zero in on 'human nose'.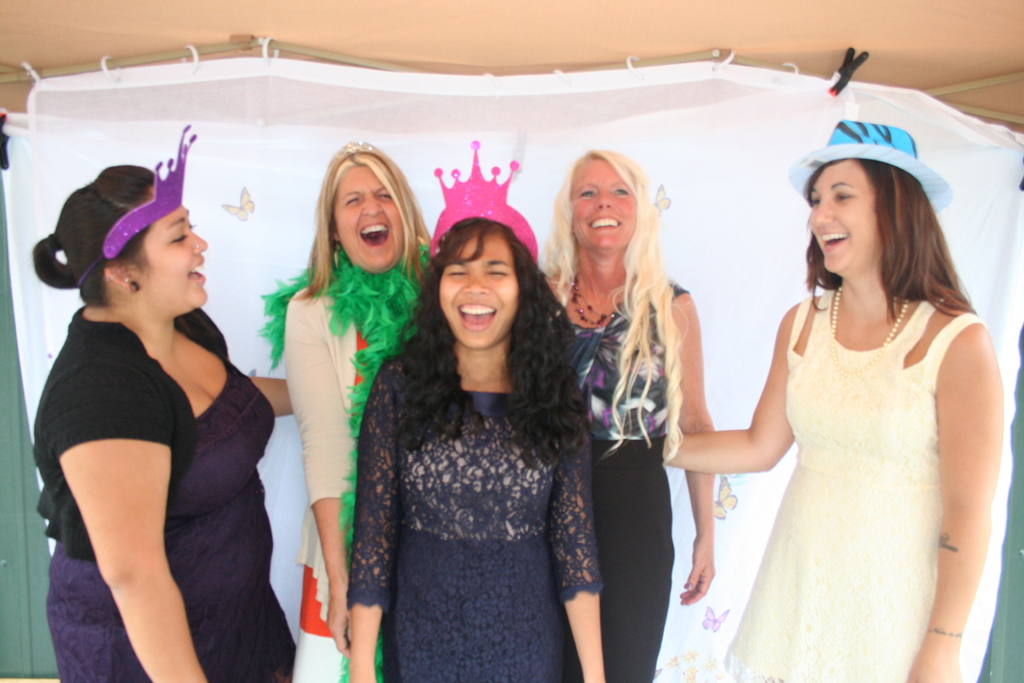
Zeroed in: region(462, 268, 488, 296).
